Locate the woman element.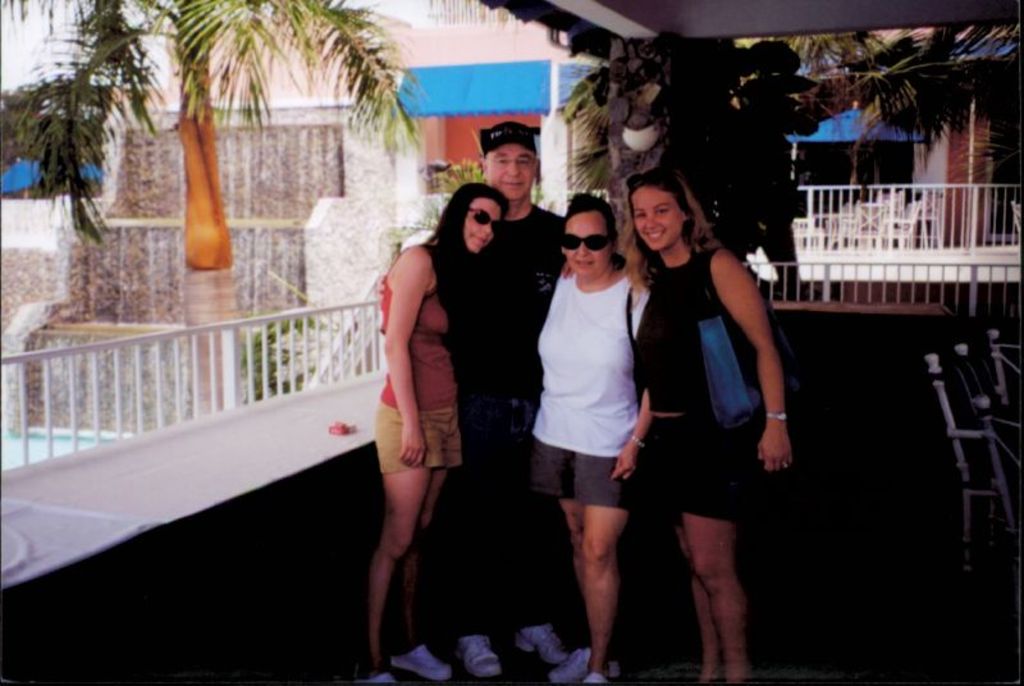
Element bbox: (left=353, top=182, right=503, bottom=685).
